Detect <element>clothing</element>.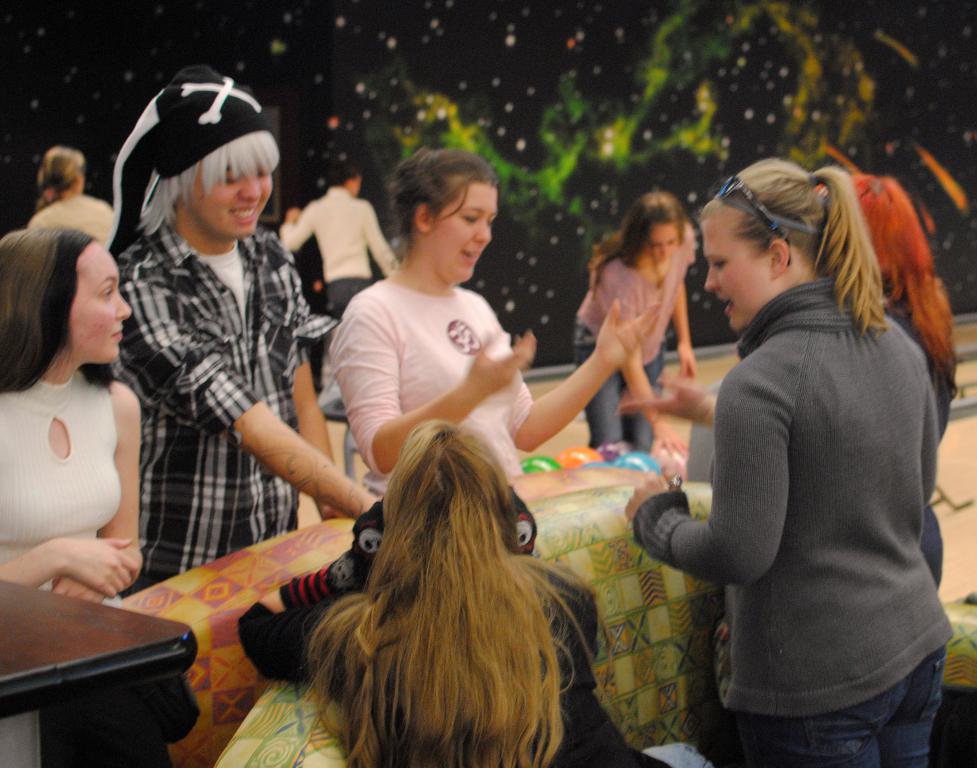
Detected at x1=223, y1=569, x2=642, y2=767.
